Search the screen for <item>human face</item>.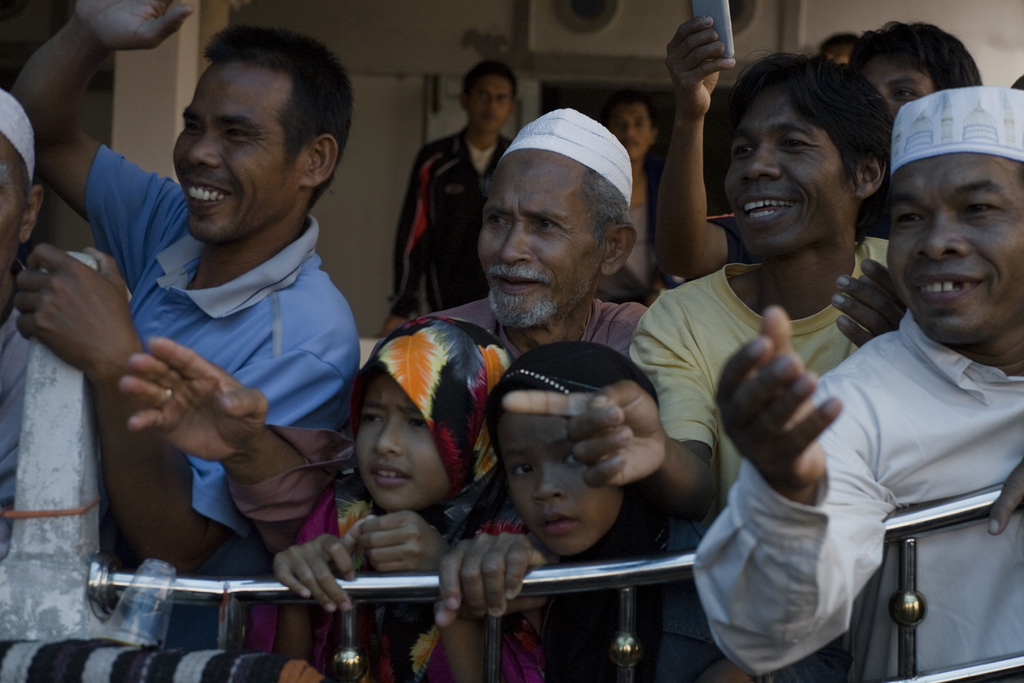
Found at pyautogui.locateOnScreen(490, 409, 627, 559).
